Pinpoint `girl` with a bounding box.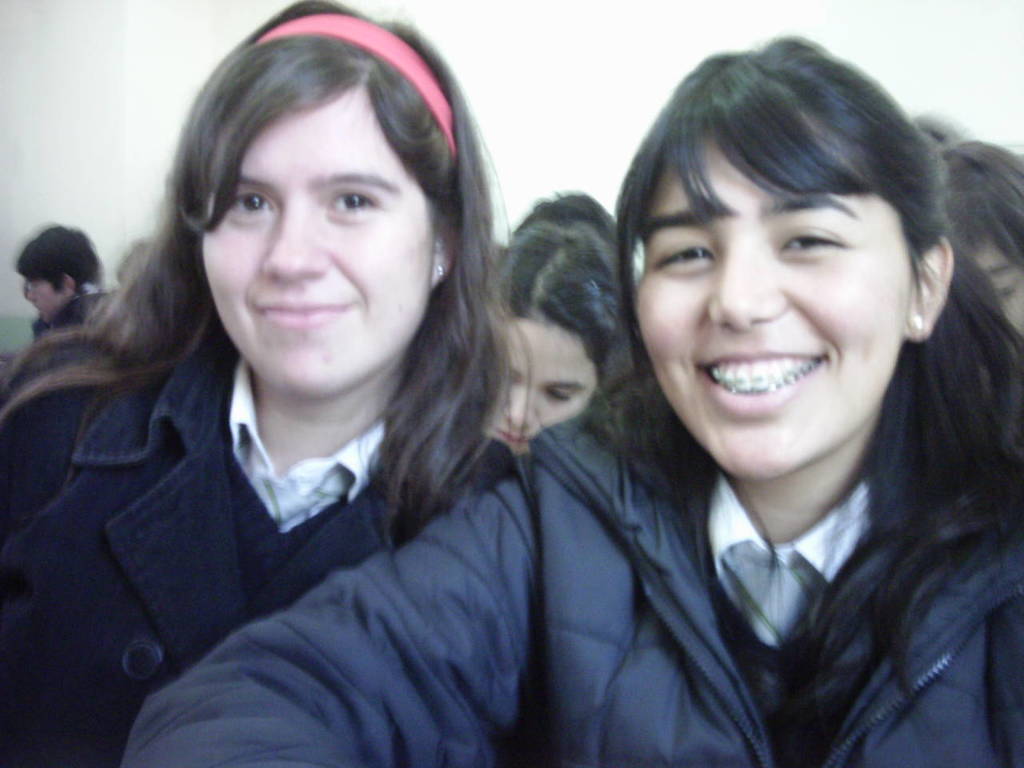
rect(461, 208, 628, 457).
